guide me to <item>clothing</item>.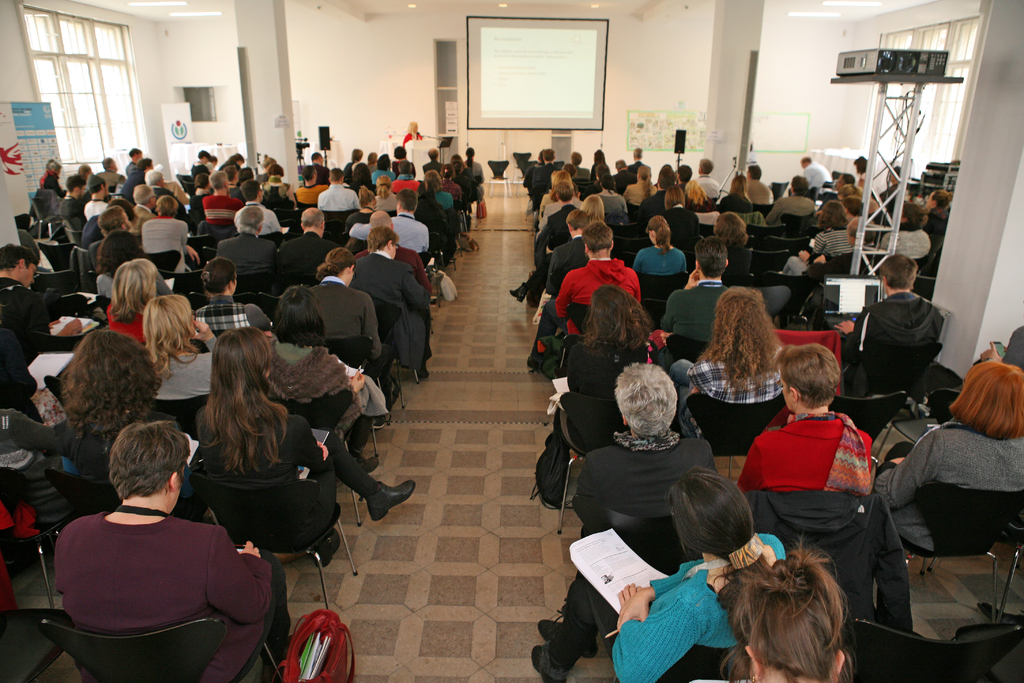
Guidance: region(130, 207, 150, 236).
